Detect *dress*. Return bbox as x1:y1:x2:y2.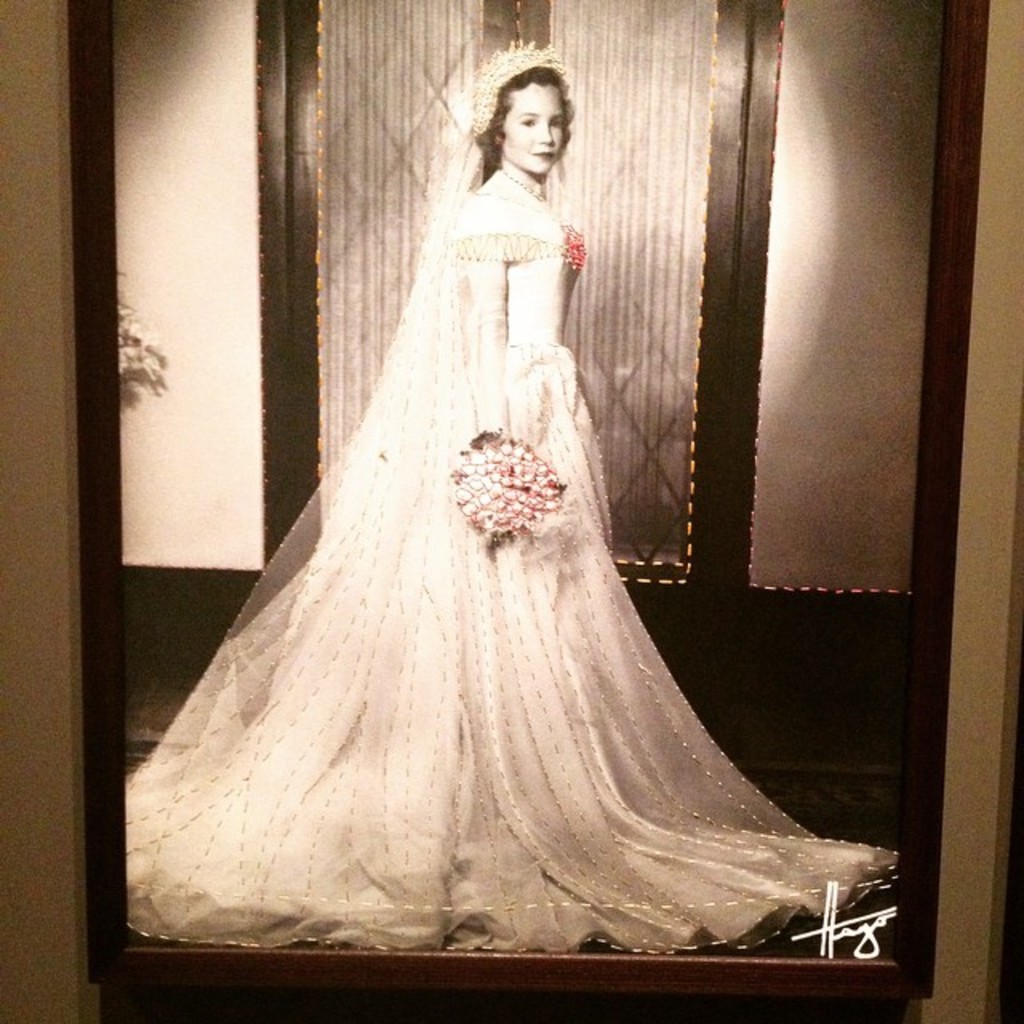
123:190:901:960.
